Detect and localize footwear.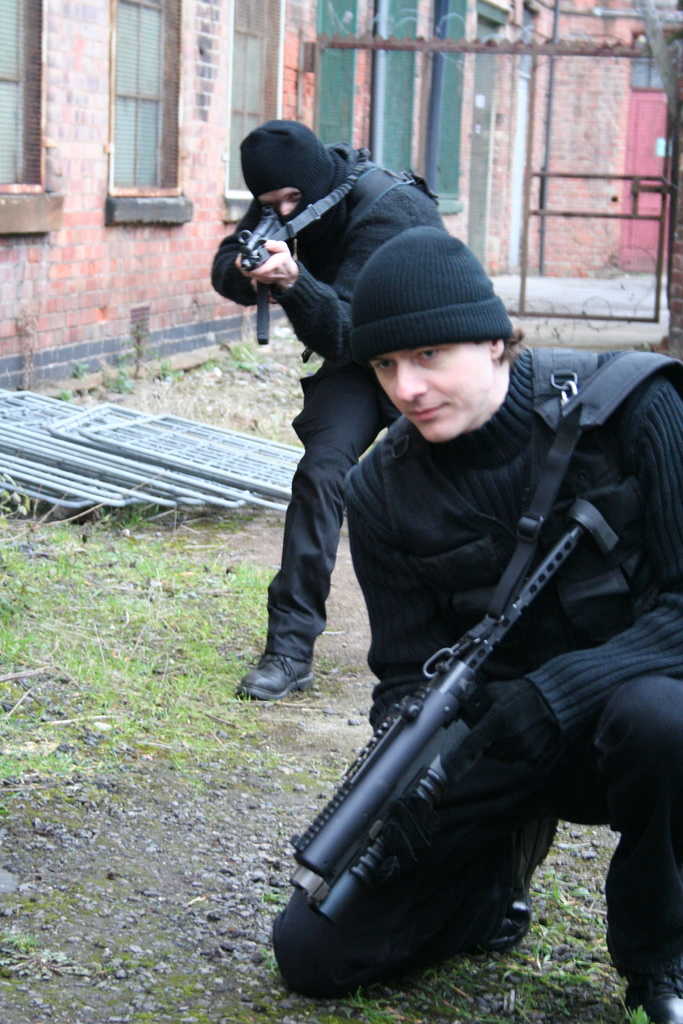
Localized at bbox=[473, 813, 566, 955].
